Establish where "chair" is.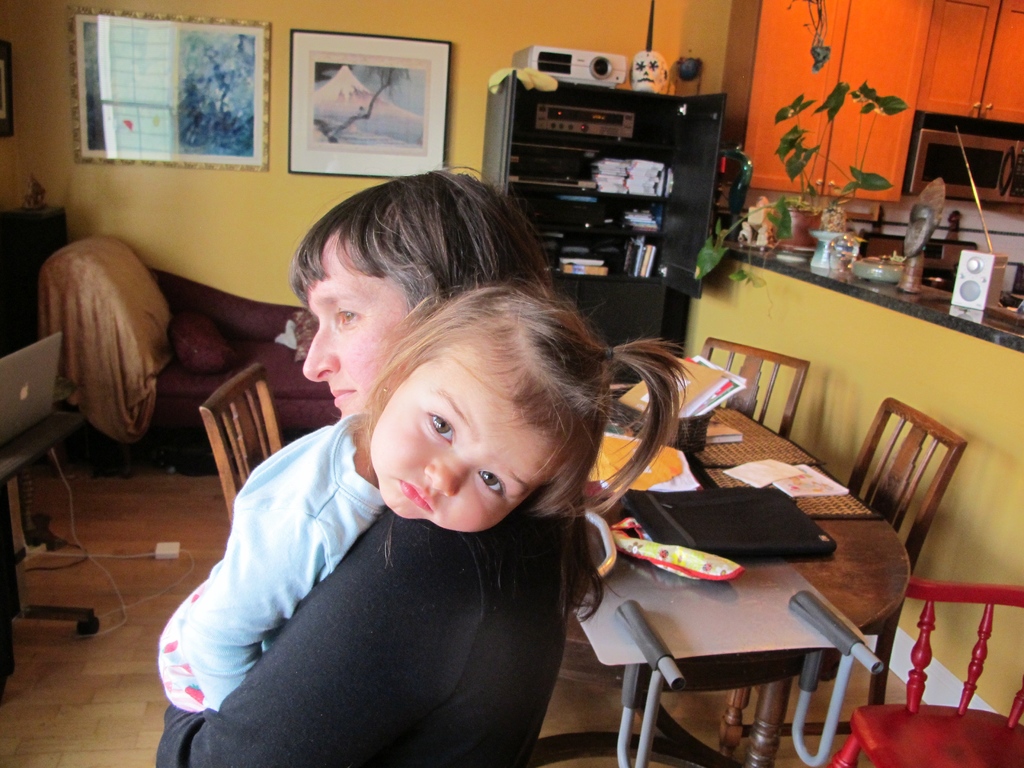
Established at (x1=700, y1=337, x2=809, y2=438).
